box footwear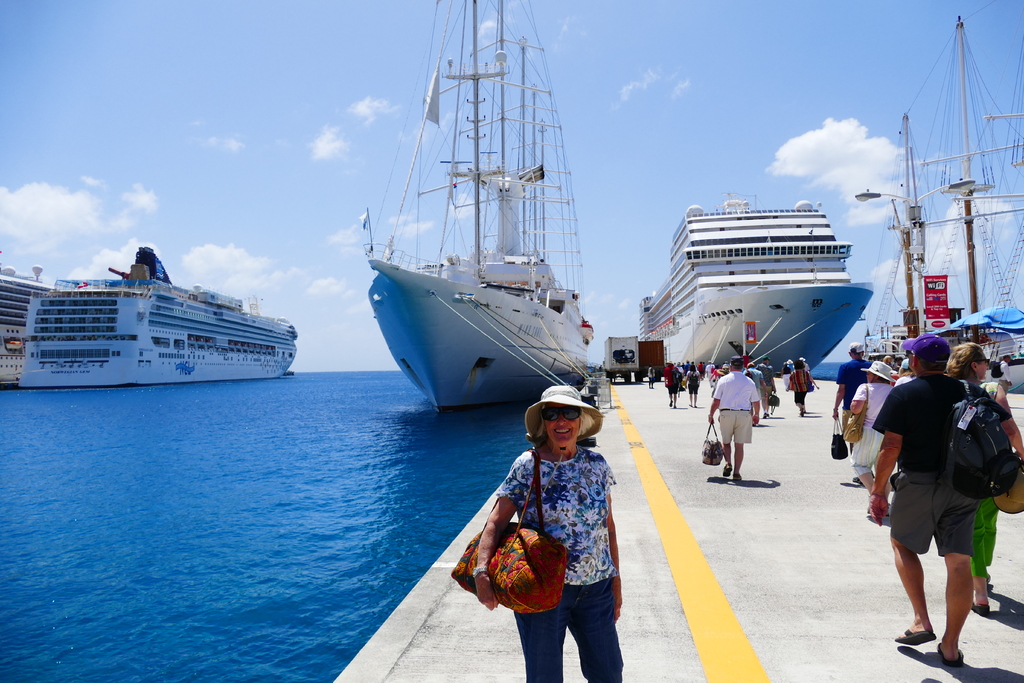
rect(760, 413, 764, 418)
